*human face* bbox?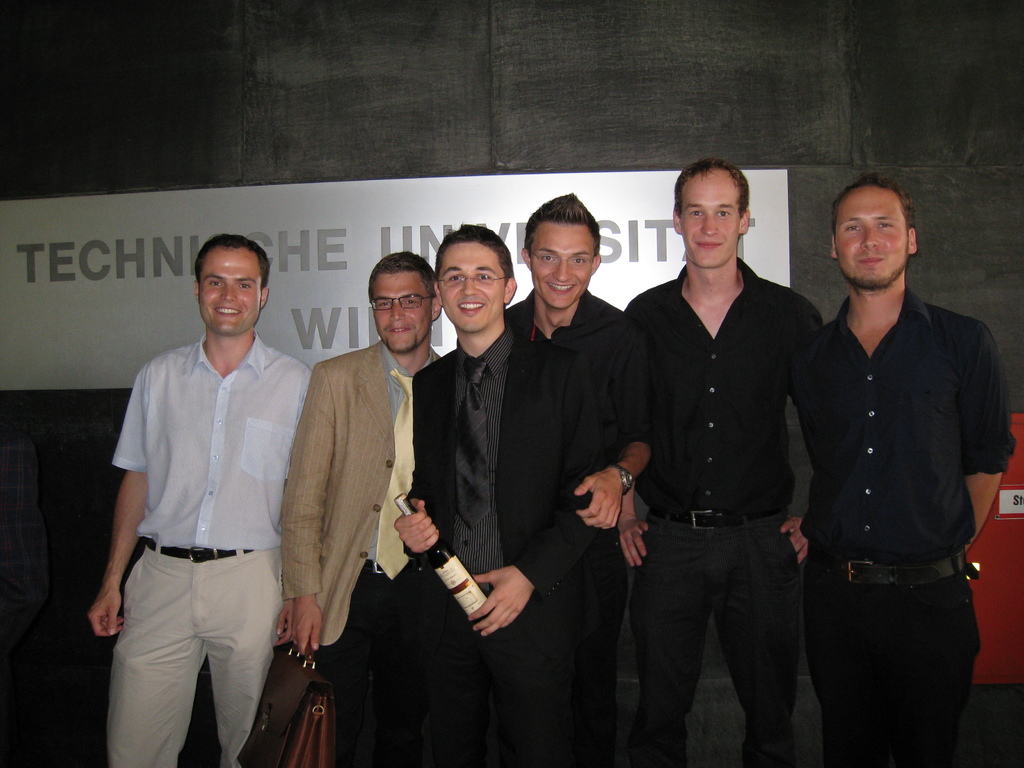
Rect(196, 241, 263, 336)
